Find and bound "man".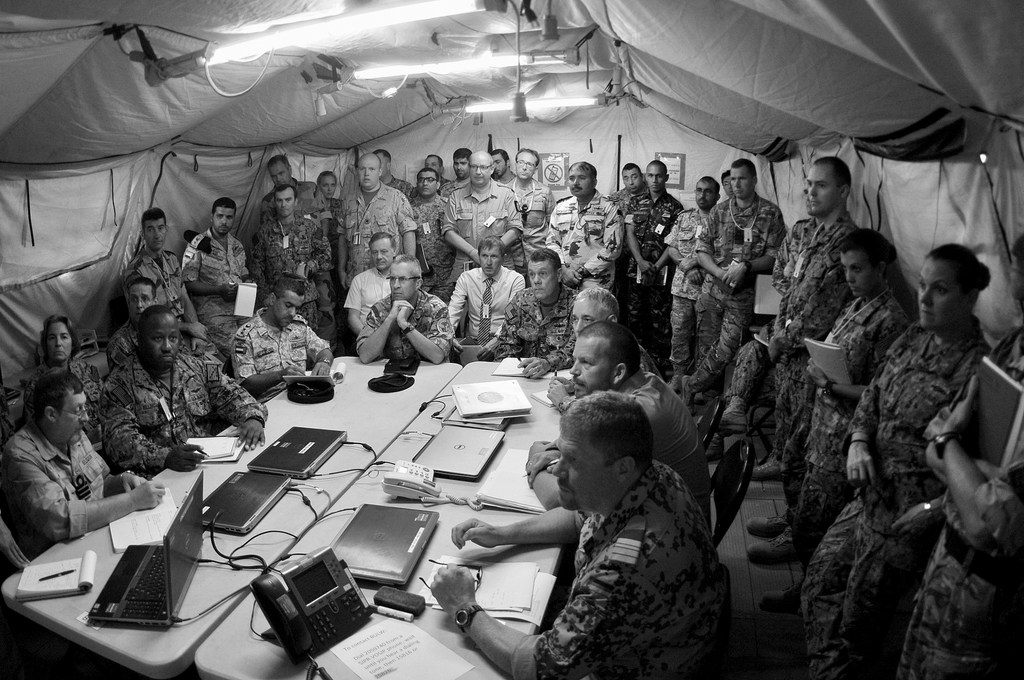
Bound: 561/284/619/345.
